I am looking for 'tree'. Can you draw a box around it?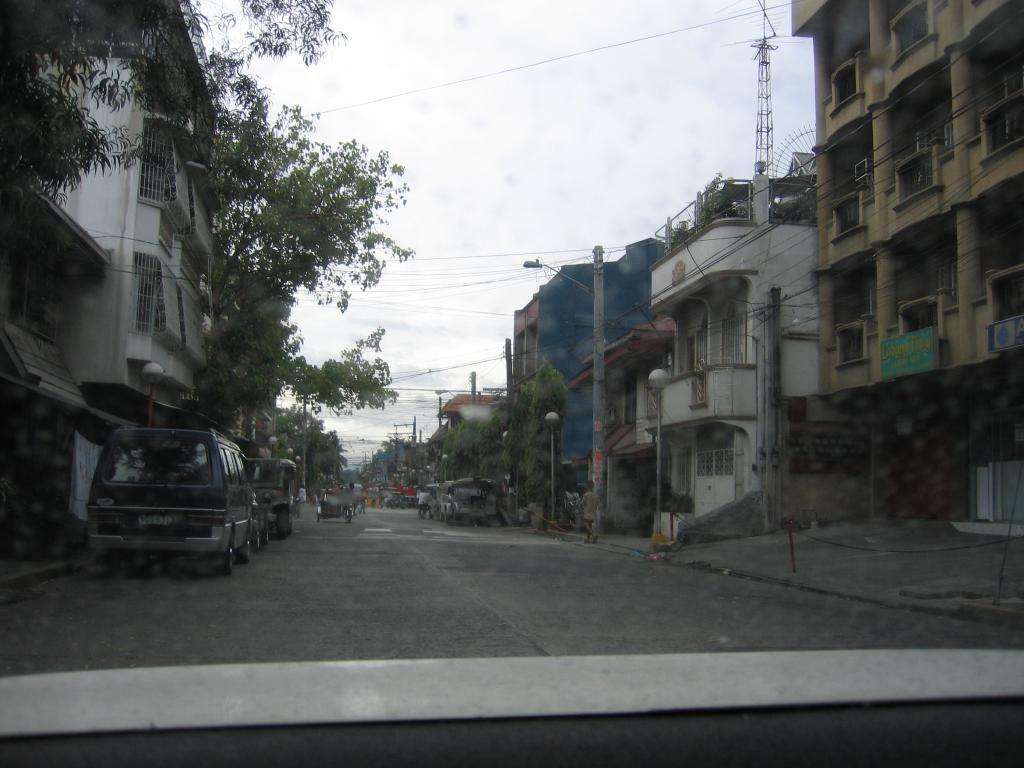
Sure, the bounding box is <region>0, 0, 351, 218</region>.
